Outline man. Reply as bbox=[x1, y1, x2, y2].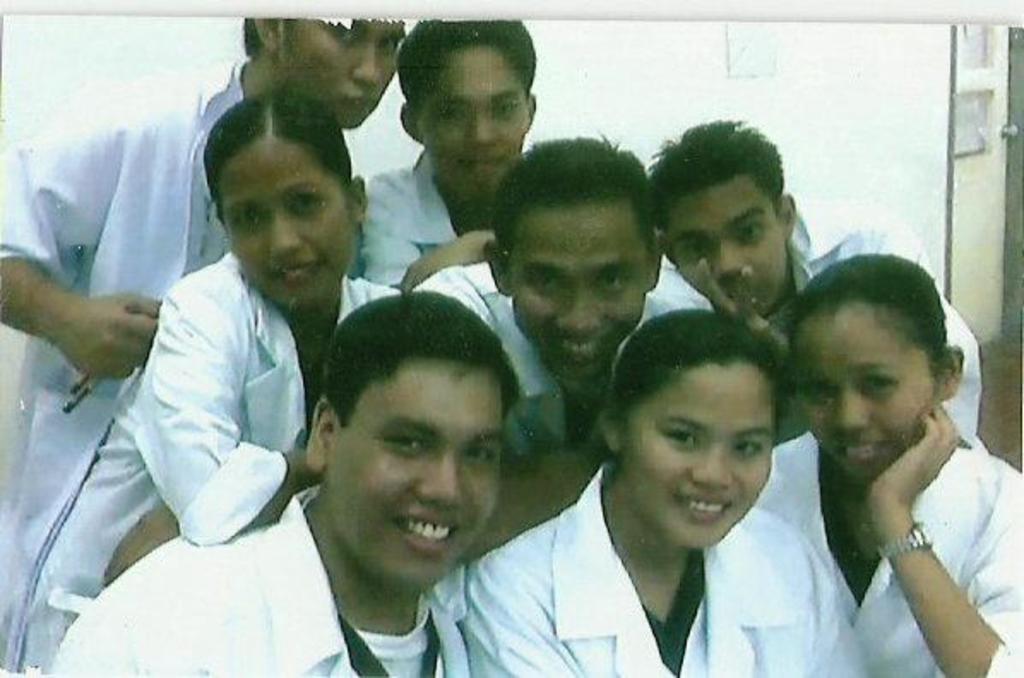
bbox=[46, 288, 524, 676].
